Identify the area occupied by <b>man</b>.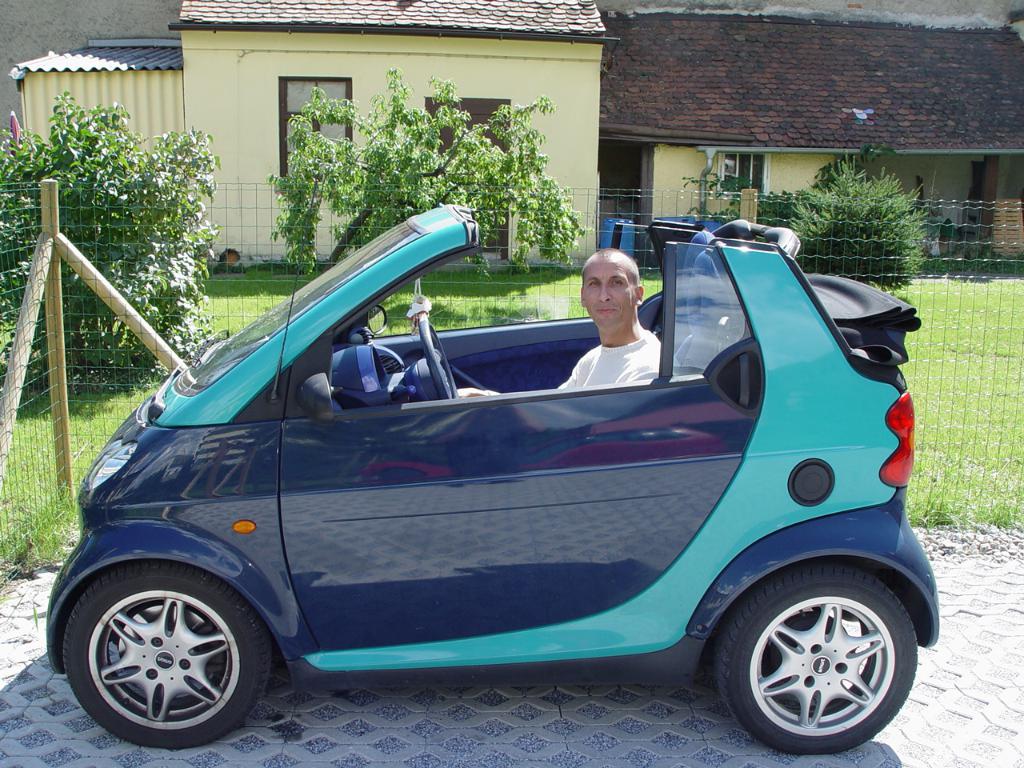
Area: (457,249,666,398).
